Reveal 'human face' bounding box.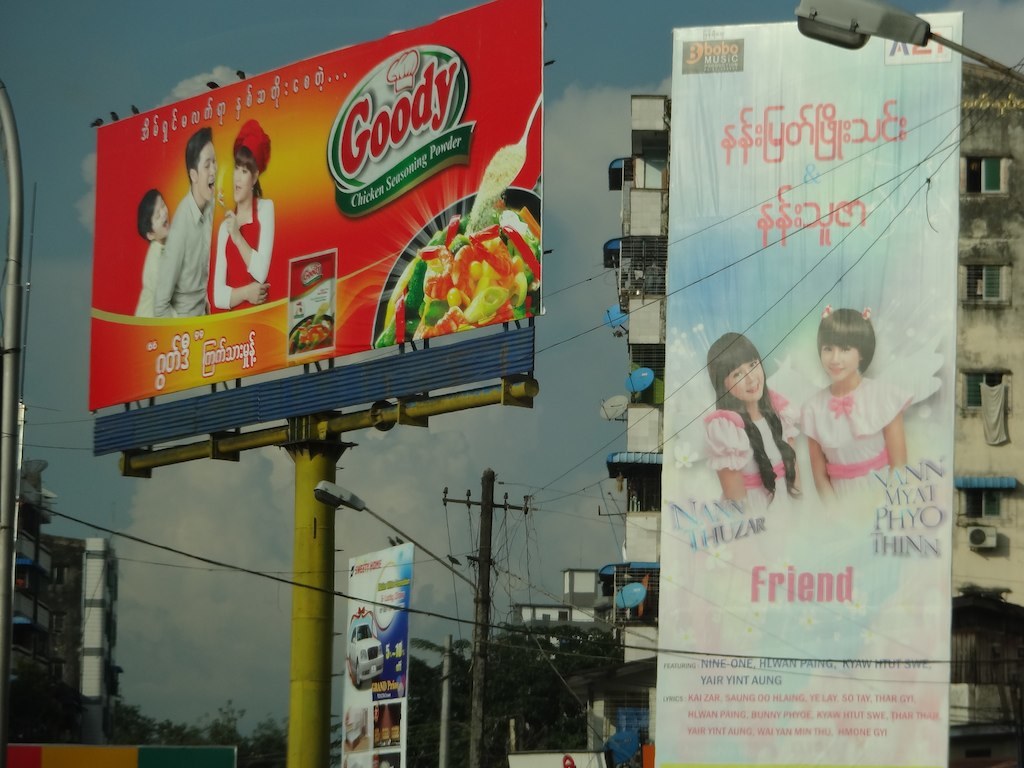
Revealed: (200, 145, 220, 204).
